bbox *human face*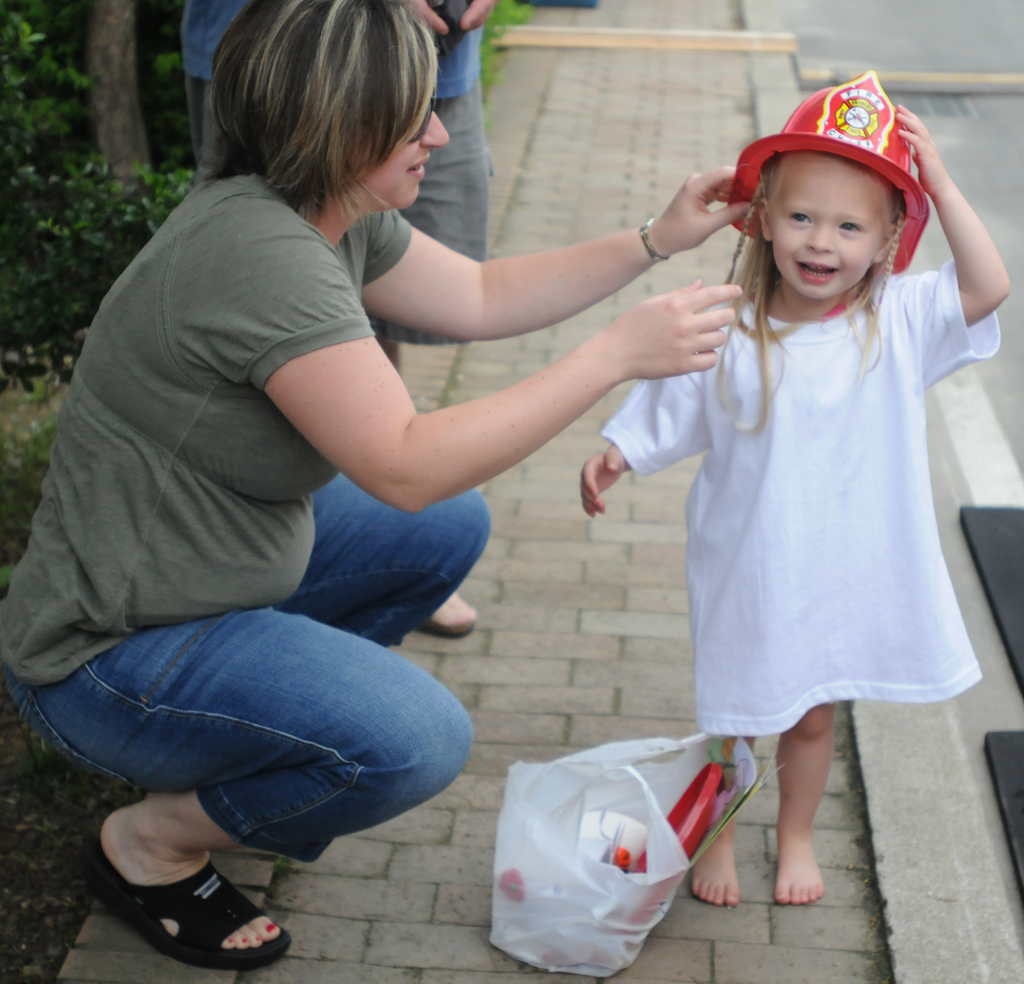
(left=765, top=149, right=895, bottom=297)
